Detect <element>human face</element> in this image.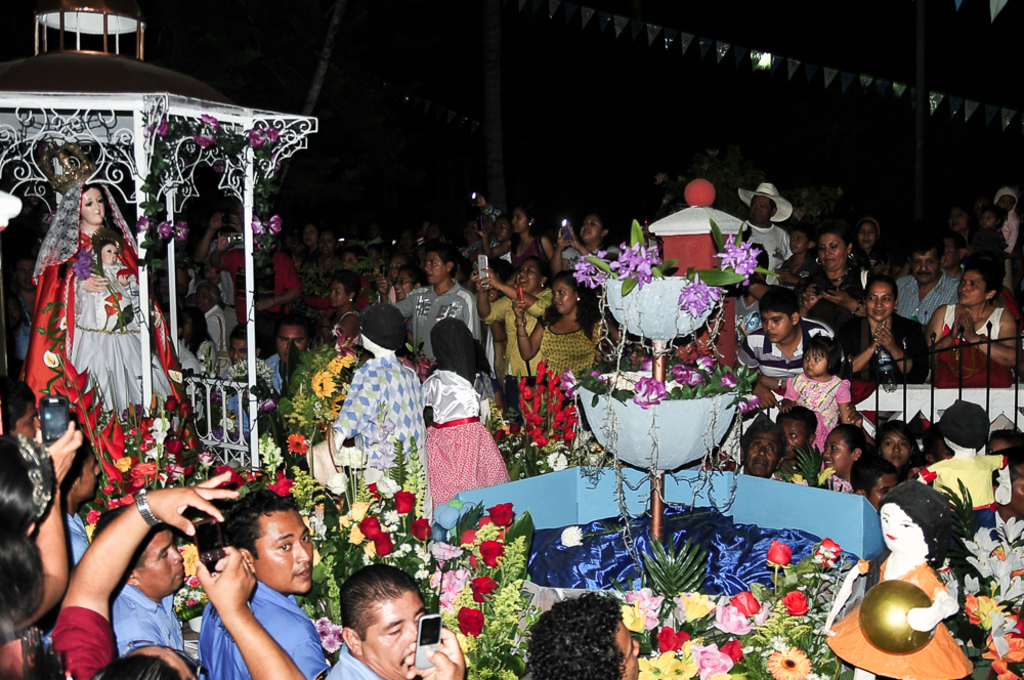
Detection: <box>874,423,920,468</box>.
